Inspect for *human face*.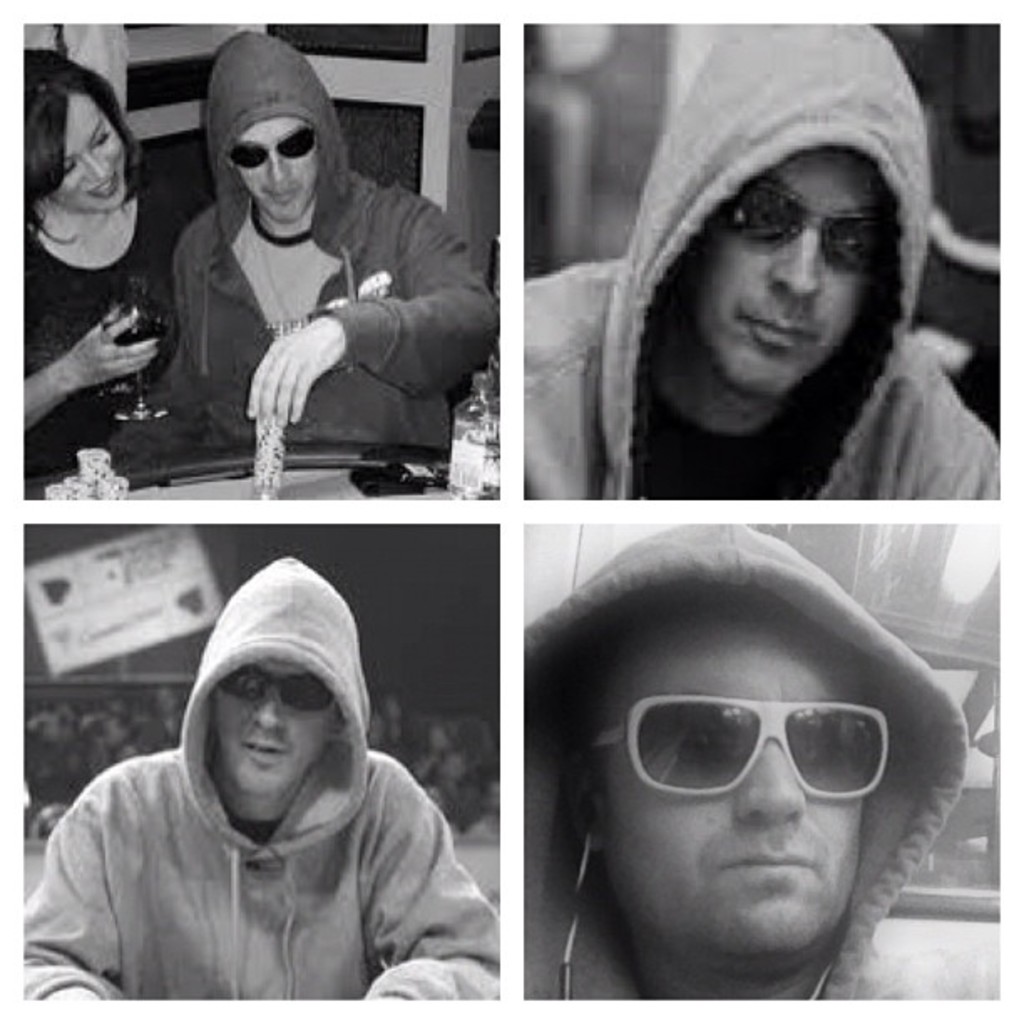
Inspection: <bbox>47, 97, 129, 212</bbox>.
